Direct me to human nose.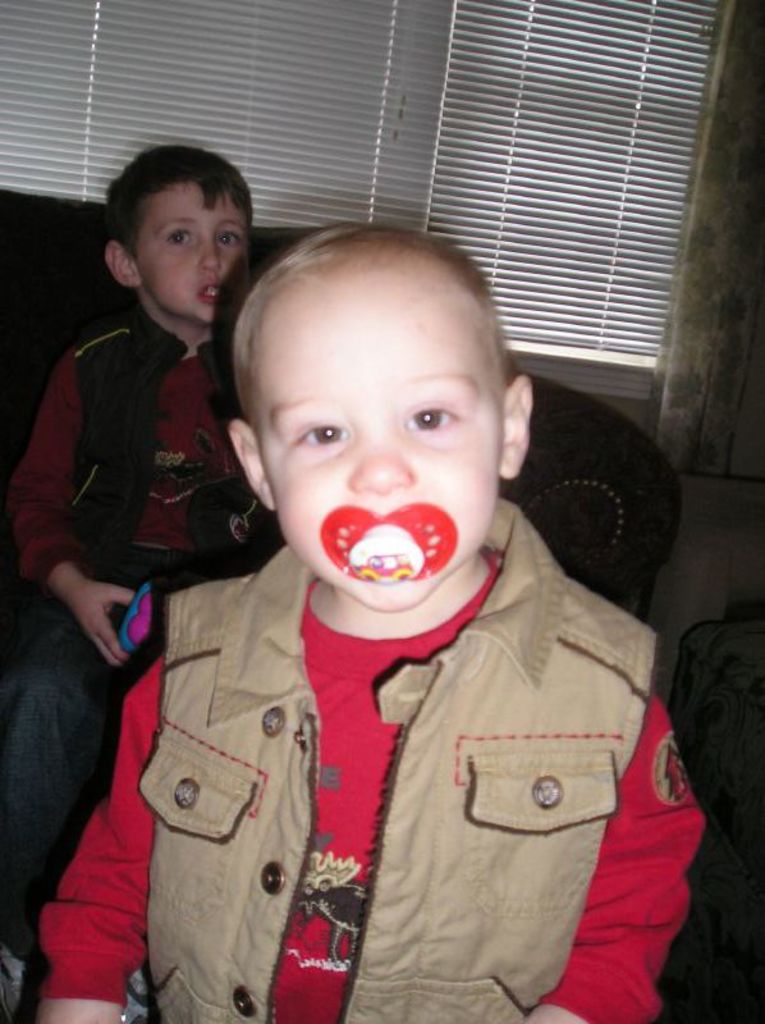
Direction: region(342, 424, 421, 509).
